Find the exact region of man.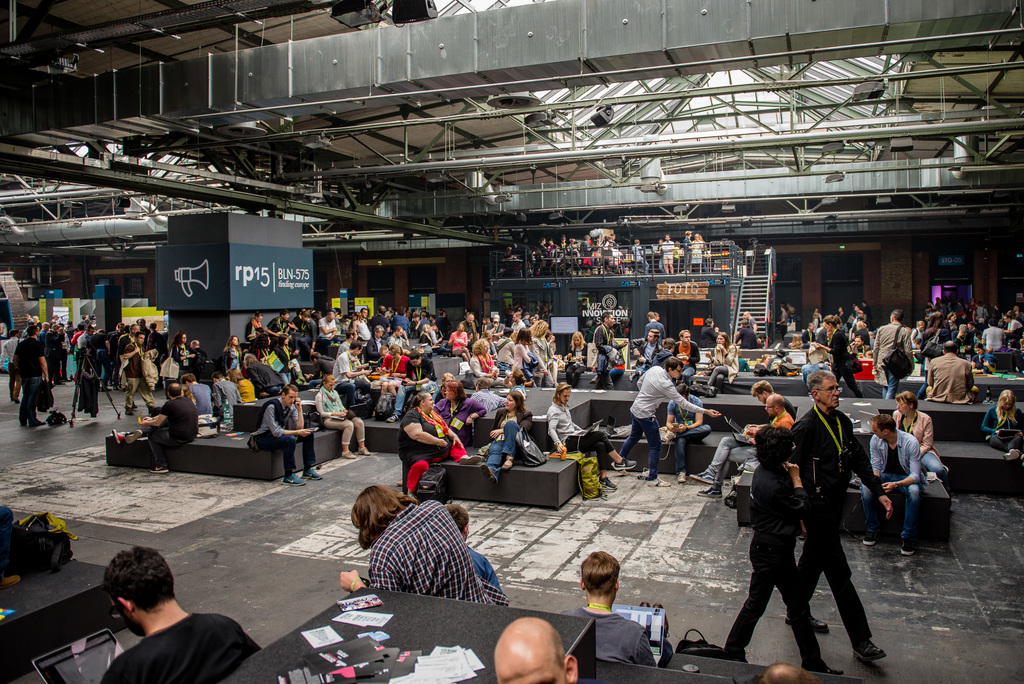
Exact region: [215,371,241,418].
